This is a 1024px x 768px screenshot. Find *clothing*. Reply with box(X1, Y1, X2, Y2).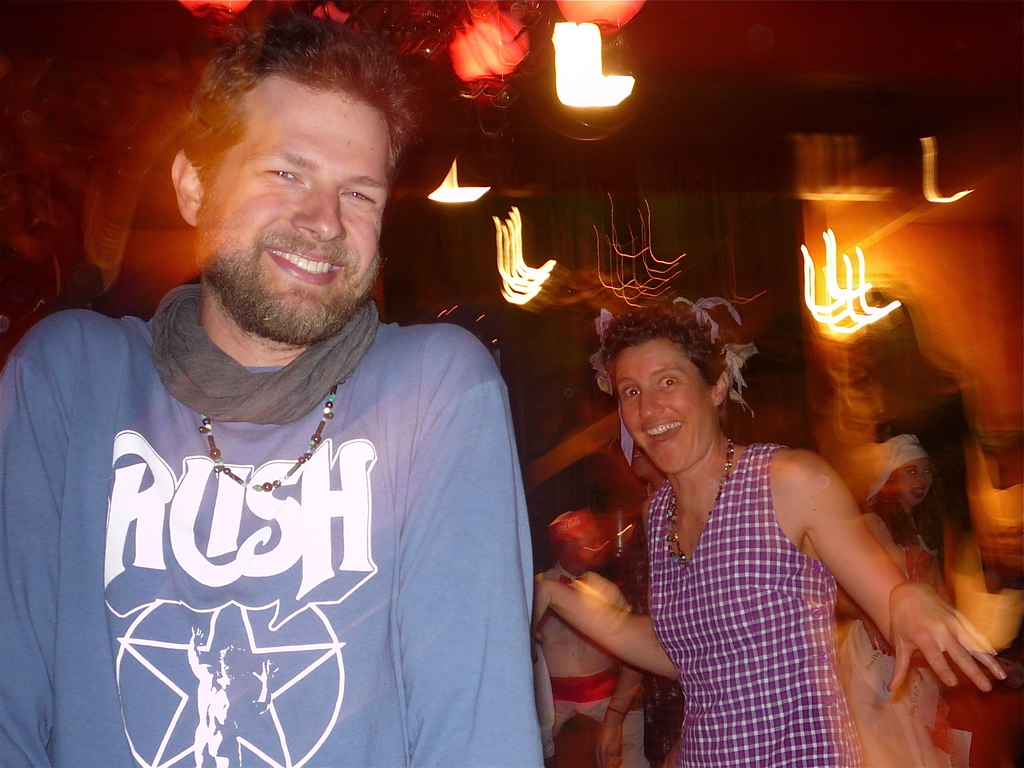
box(41, 267, 518, 735).
